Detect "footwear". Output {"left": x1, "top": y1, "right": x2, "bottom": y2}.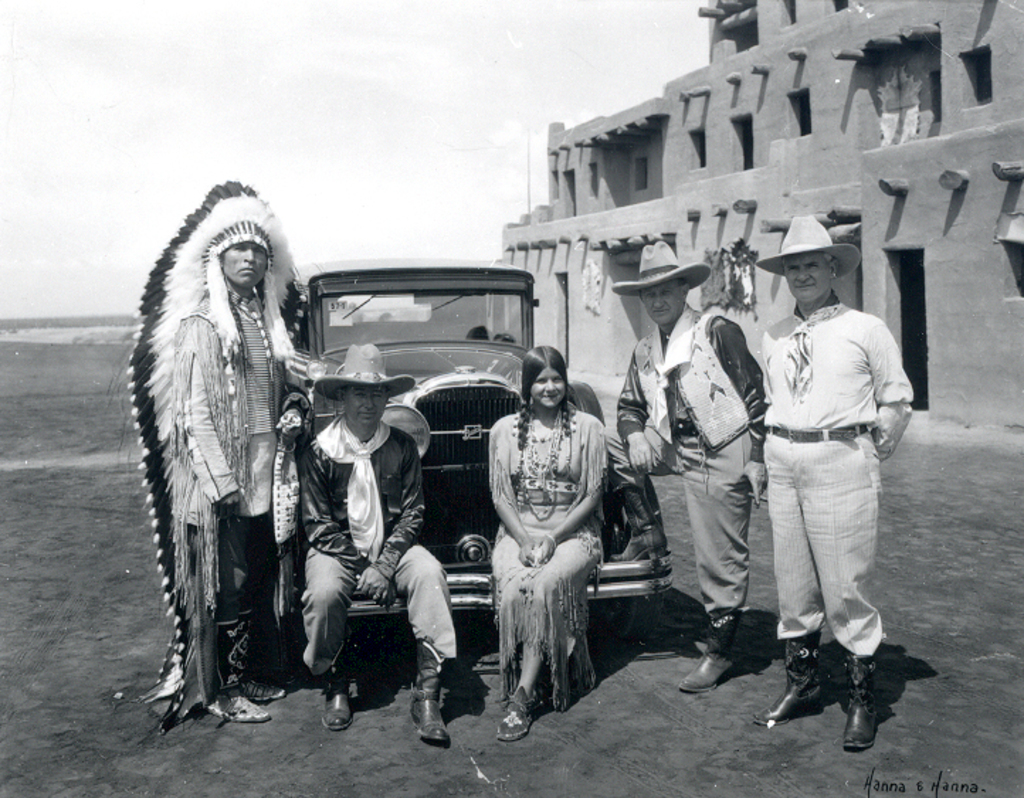
{"left": 241, "top": 673, "right": 288, "bottom": 702}.
